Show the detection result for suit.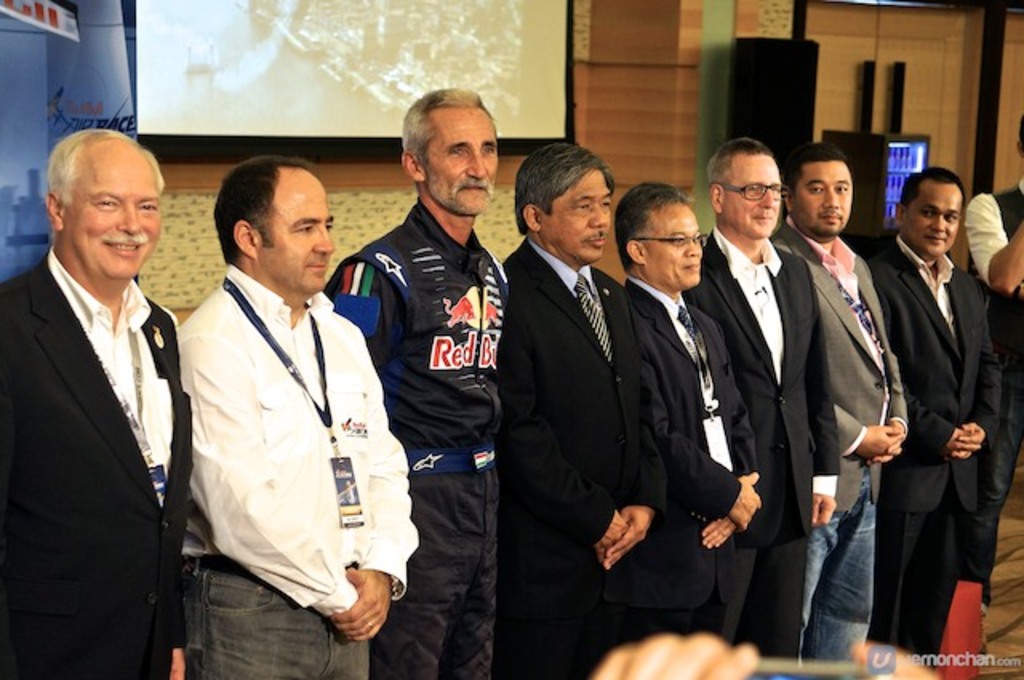
detection(850, 221, 1000, 659).
